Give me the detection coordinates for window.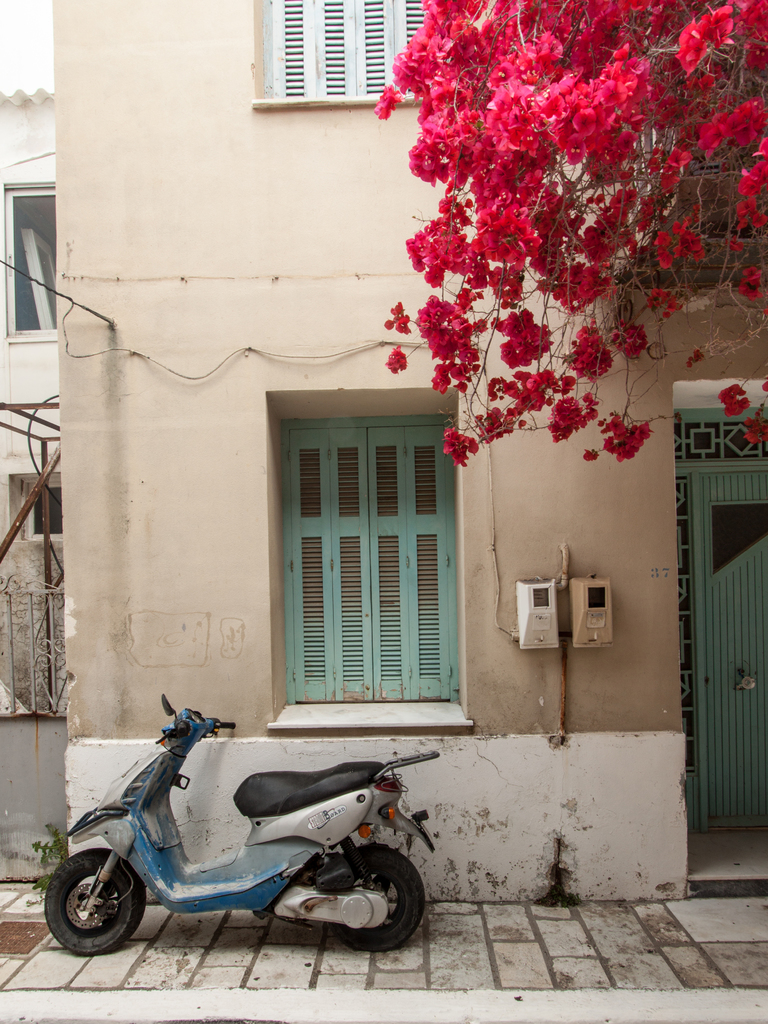
region(269, 371, 468, 716).
